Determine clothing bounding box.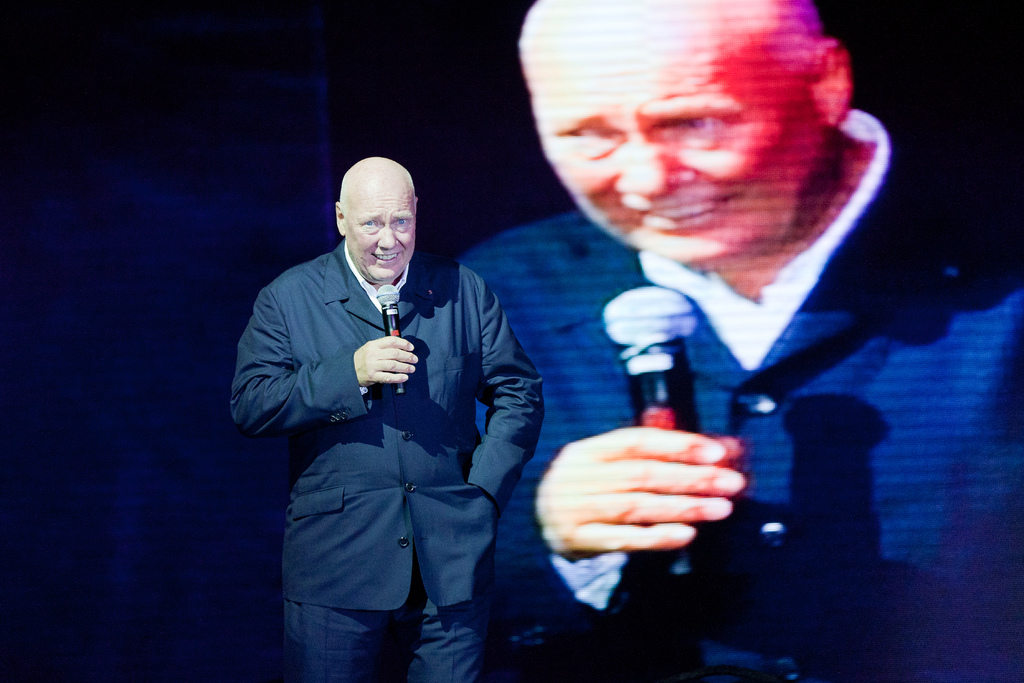
Determined: <region>460, 108, 1023, 682</region>.
